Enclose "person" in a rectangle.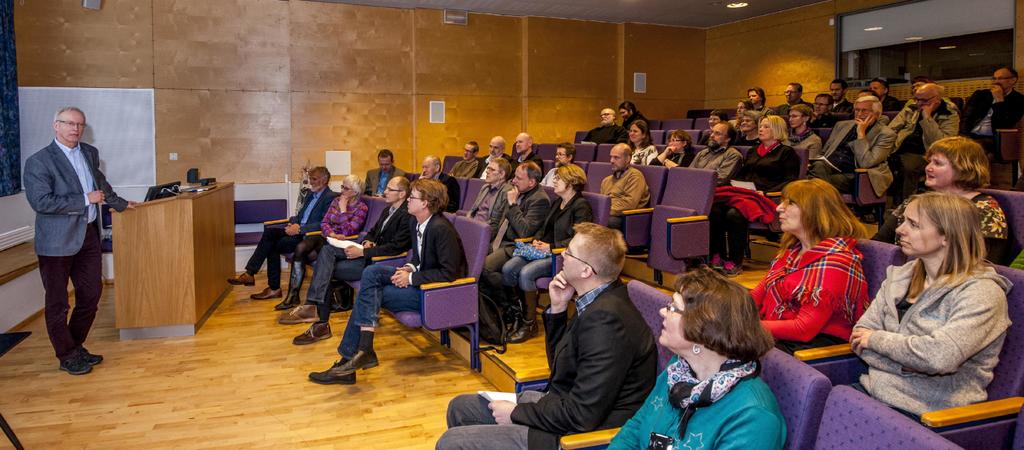
619:101:645:130.
